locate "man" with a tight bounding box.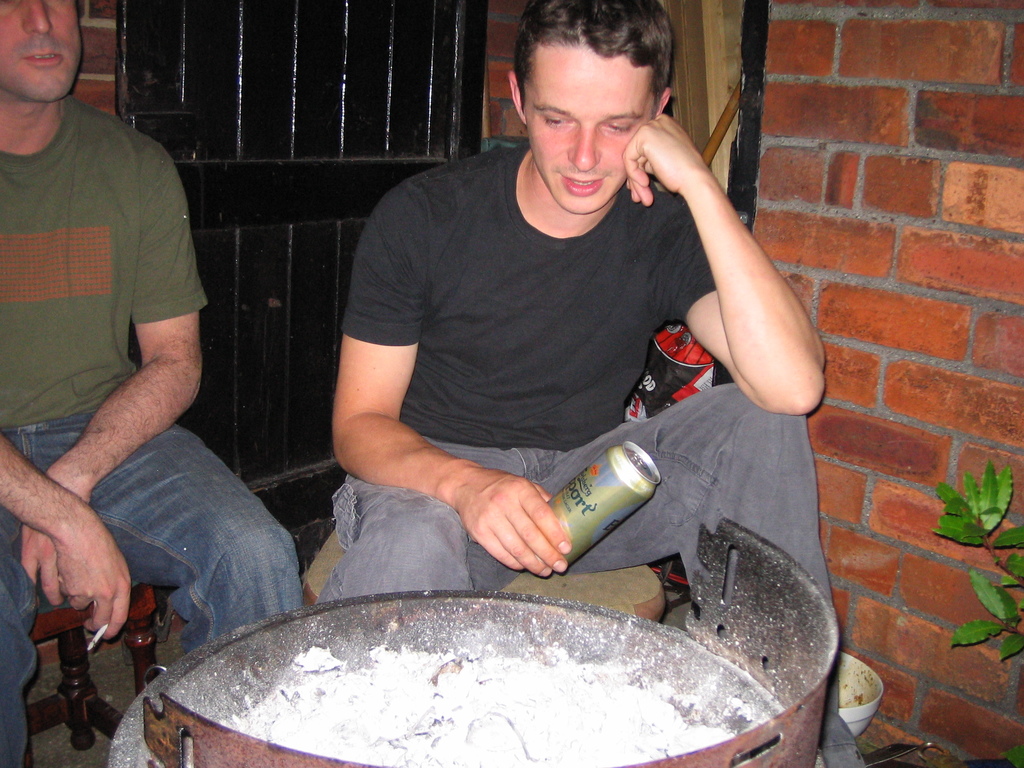
[313, 0, 868, 767].
